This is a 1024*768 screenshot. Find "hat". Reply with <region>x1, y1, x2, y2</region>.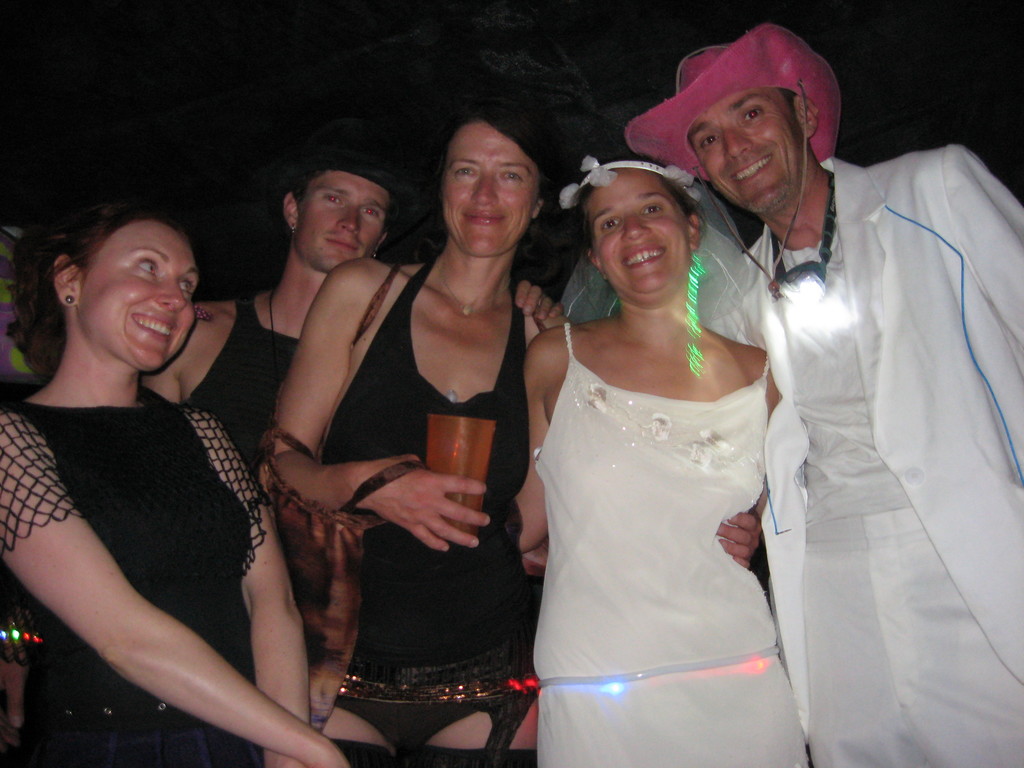
<region>260, 116, 435, 246</region>.
